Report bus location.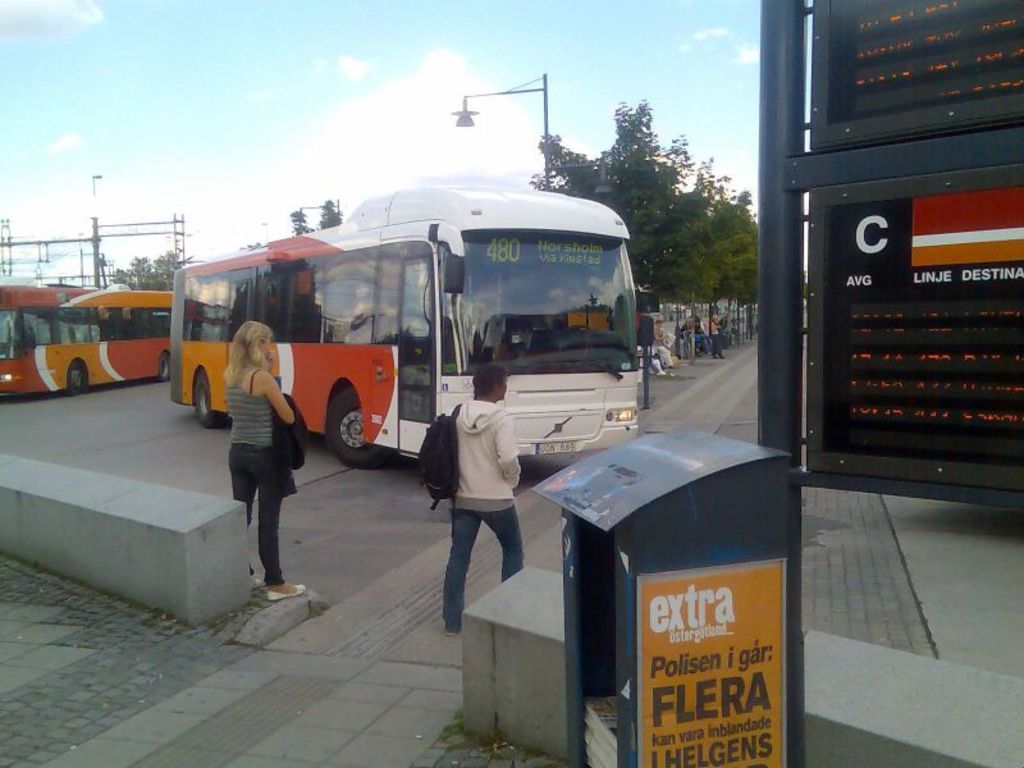
Report: left=0, top=280, right=179, bottom=390.
